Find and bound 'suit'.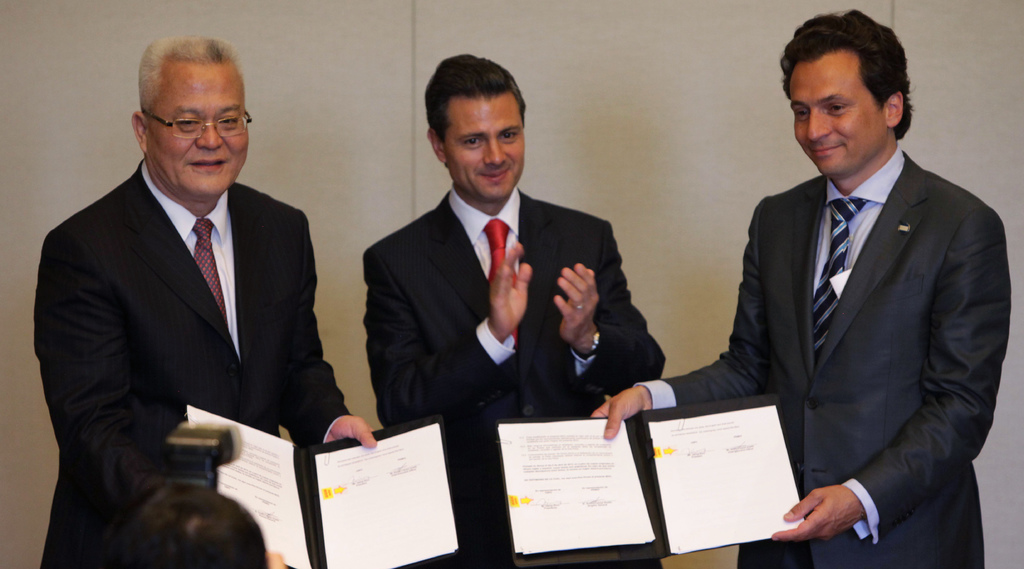
Bound: bbox=[362, 179, 666, 568].
